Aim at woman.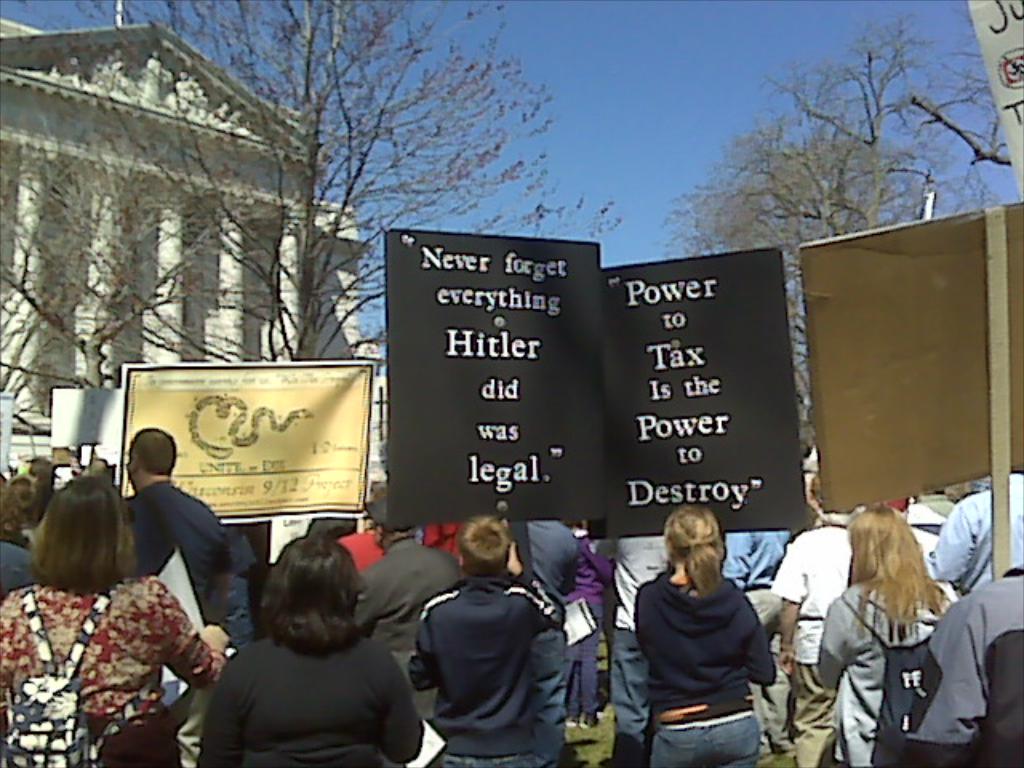
Aimed at x1=627 y1=502 x2=778 y2=766.
